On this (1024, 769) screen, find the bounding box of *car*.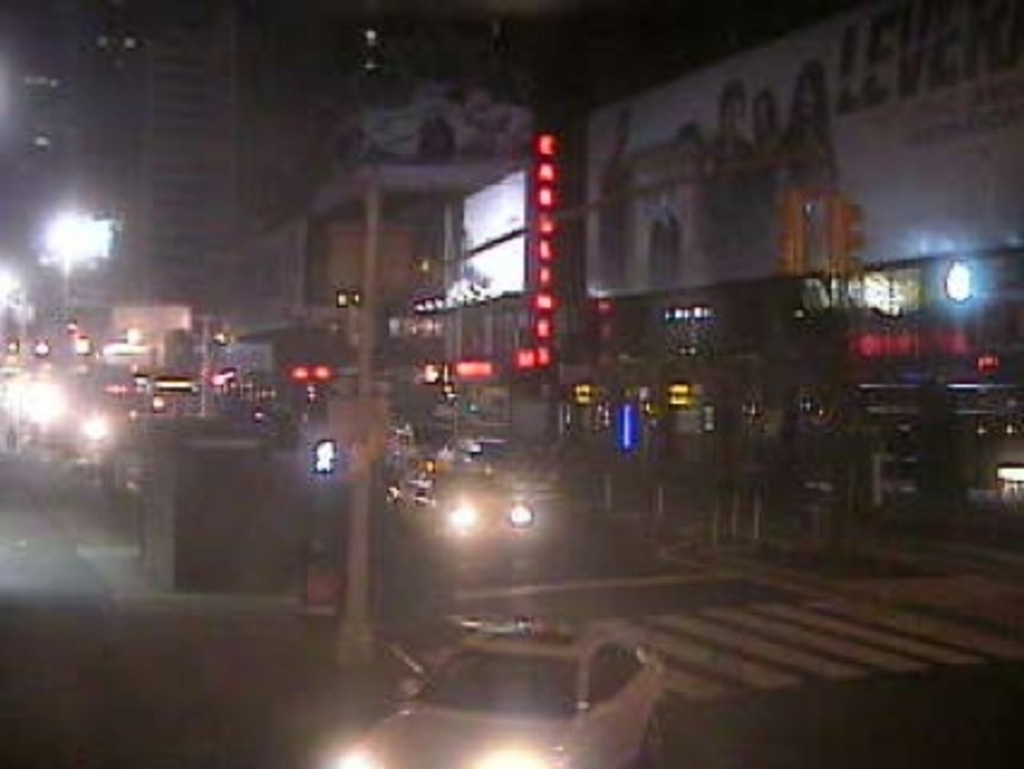
Bounding box: <box>332,613,678,767</box>.
